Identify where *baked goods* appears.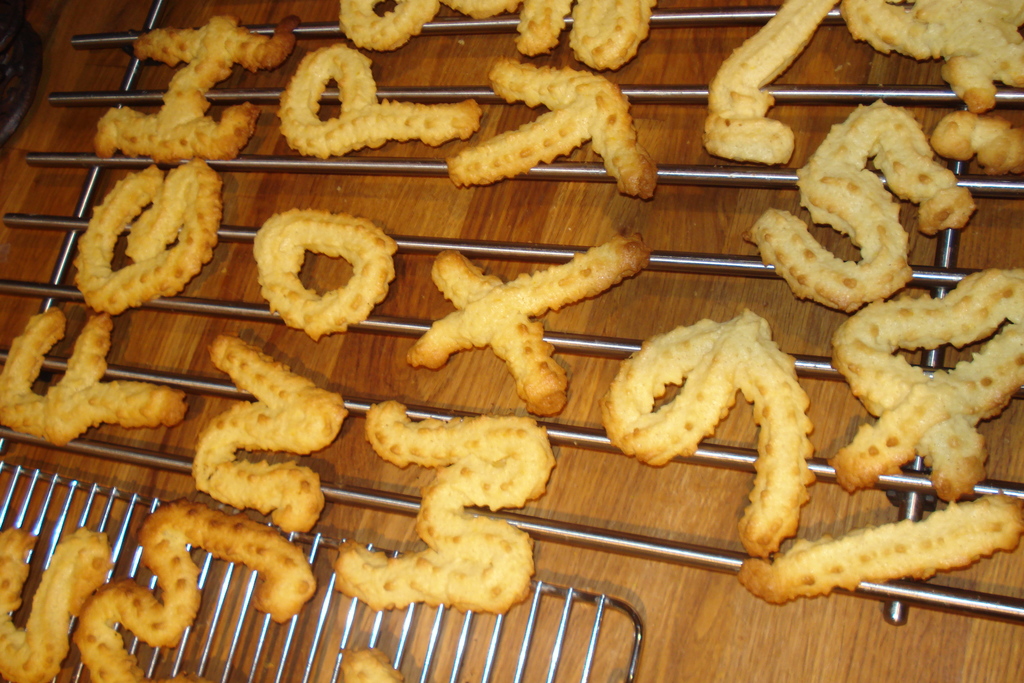
Appears at bbox=(0, 309, 188, 446).
